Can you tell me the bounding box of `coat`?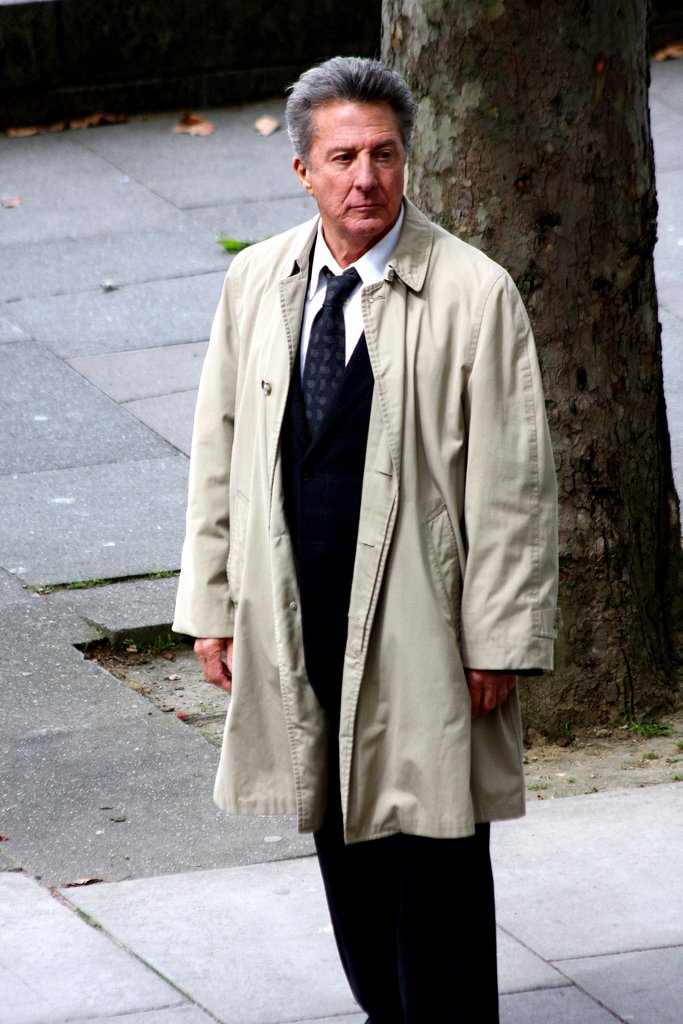
{"left": 164, "top": 200, "right": 553, "bottom": 845}.
